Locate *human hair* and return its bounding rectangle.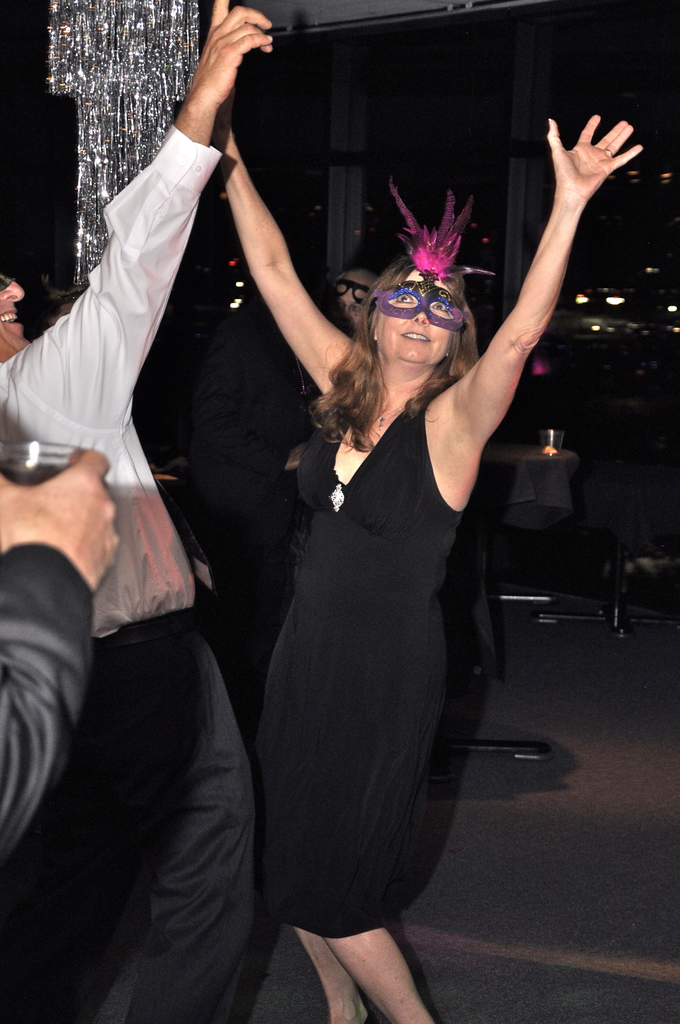
(x1=298, y1=244, x2=490, y2=447).
